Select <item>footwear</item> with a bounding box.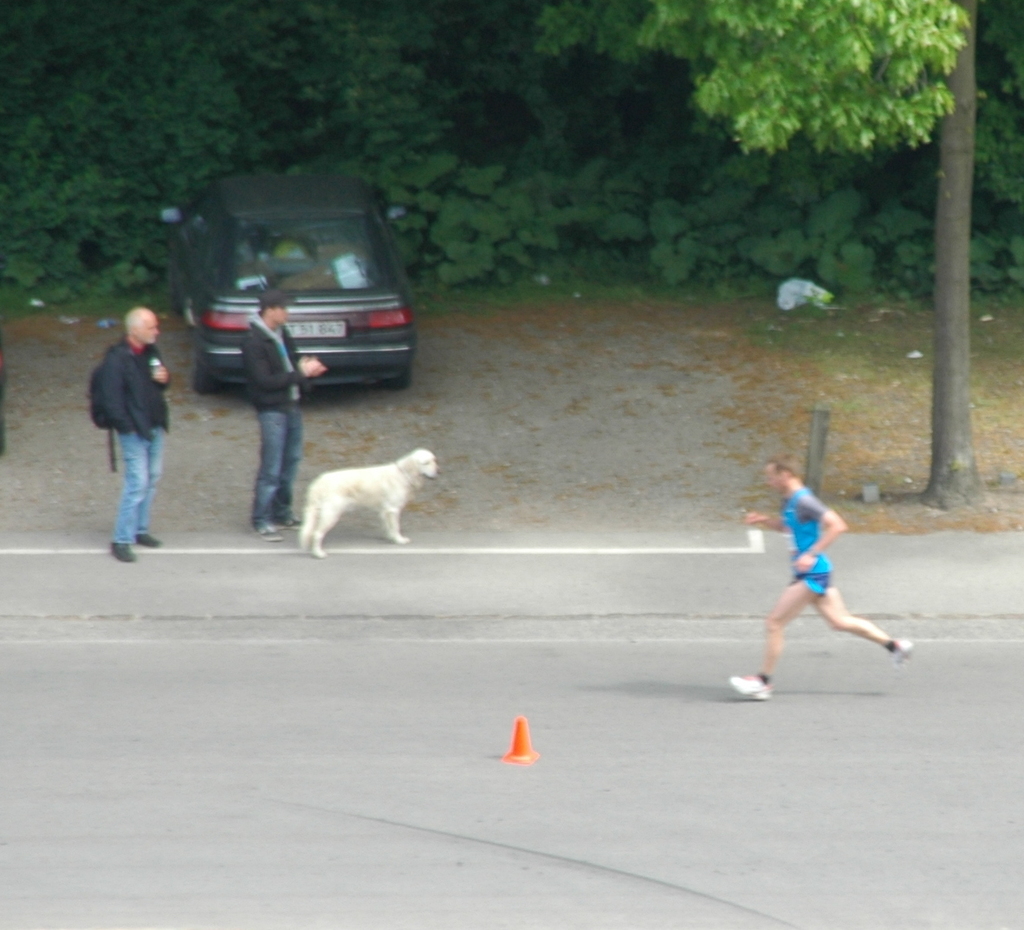
(137,531,163,546).
